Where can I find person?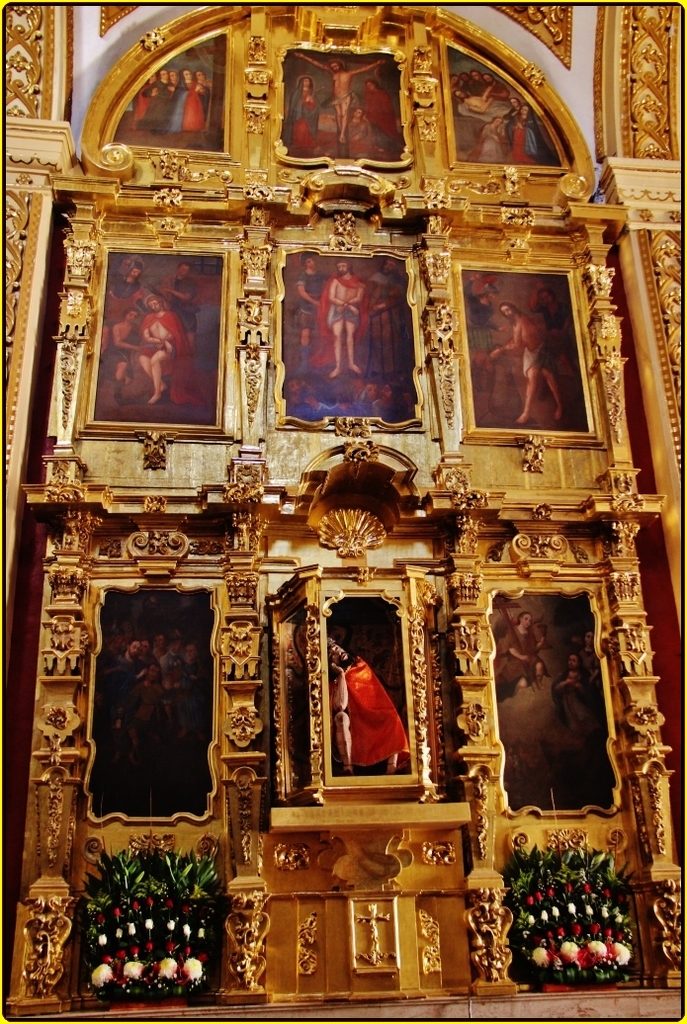
You can find it at [108, 256, 142, 314].
